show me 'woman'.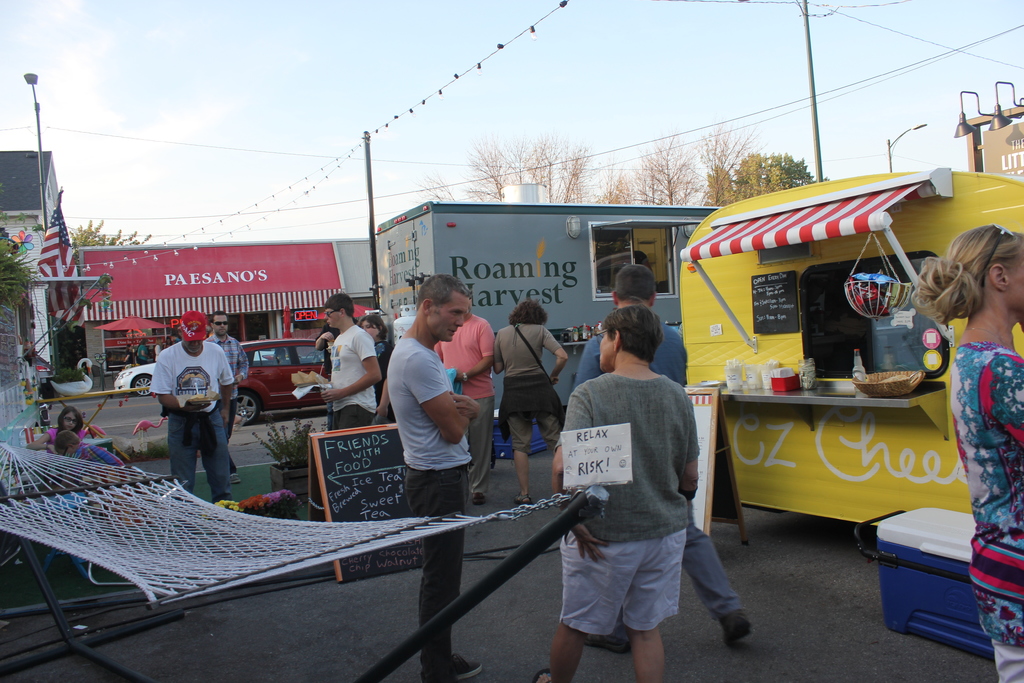
'woman' is here: box(488, 292, 557, 500).
